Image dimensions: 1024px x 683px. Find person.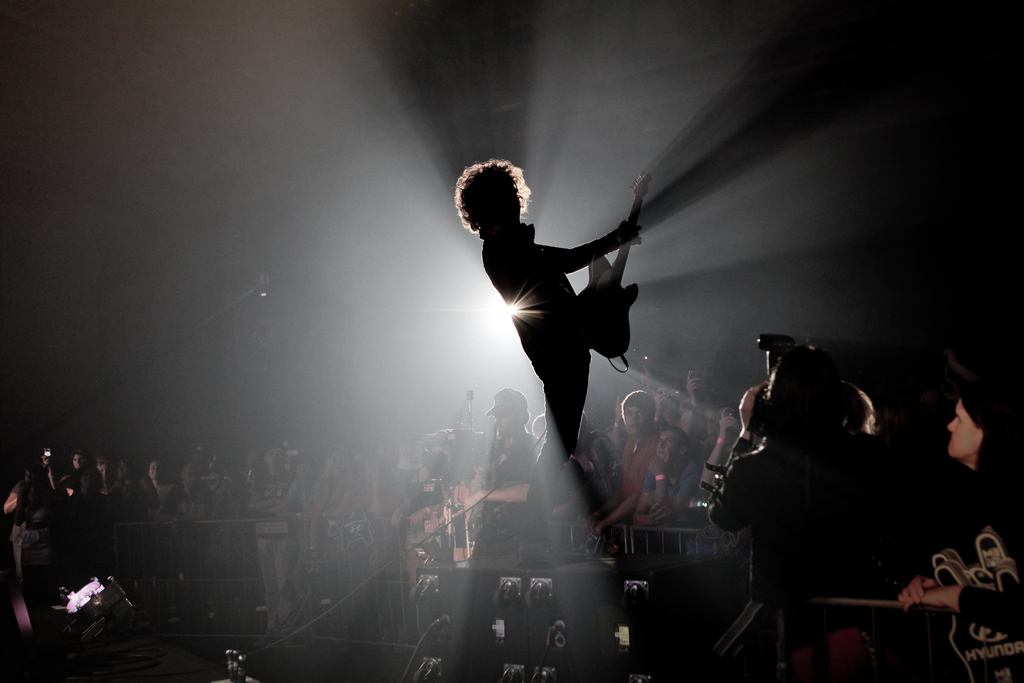
select_region(451, 152, 646, 571).
